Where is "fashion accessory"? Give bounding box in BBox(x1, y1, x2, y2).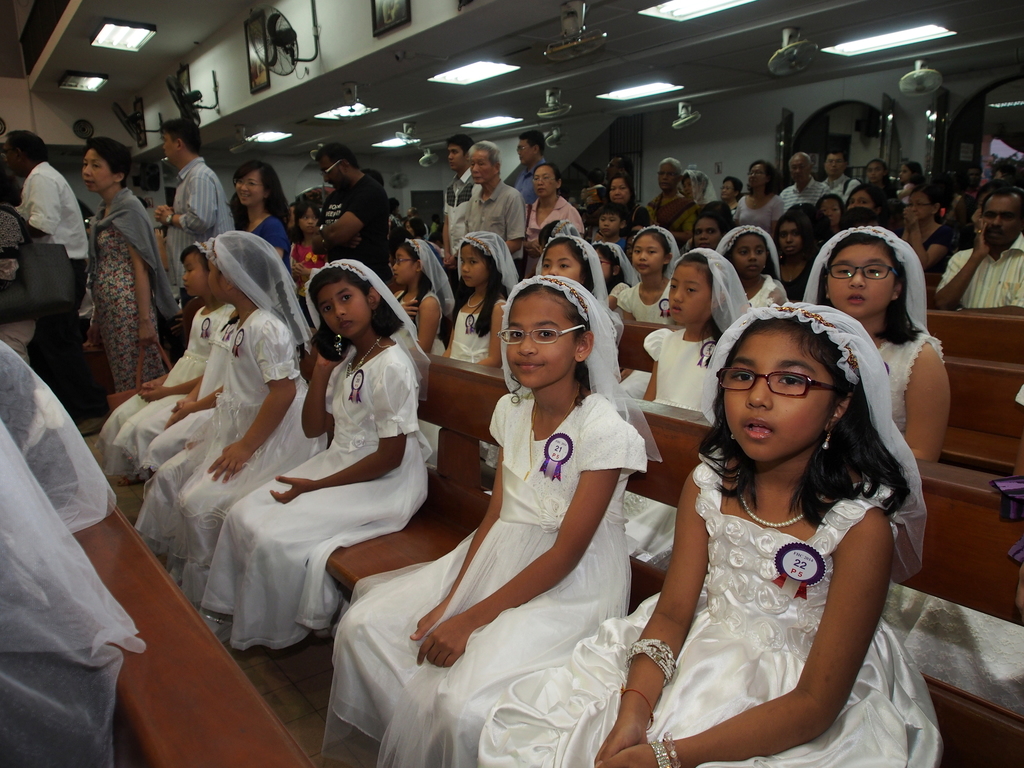
BBox(530, 232, 621, 342).
